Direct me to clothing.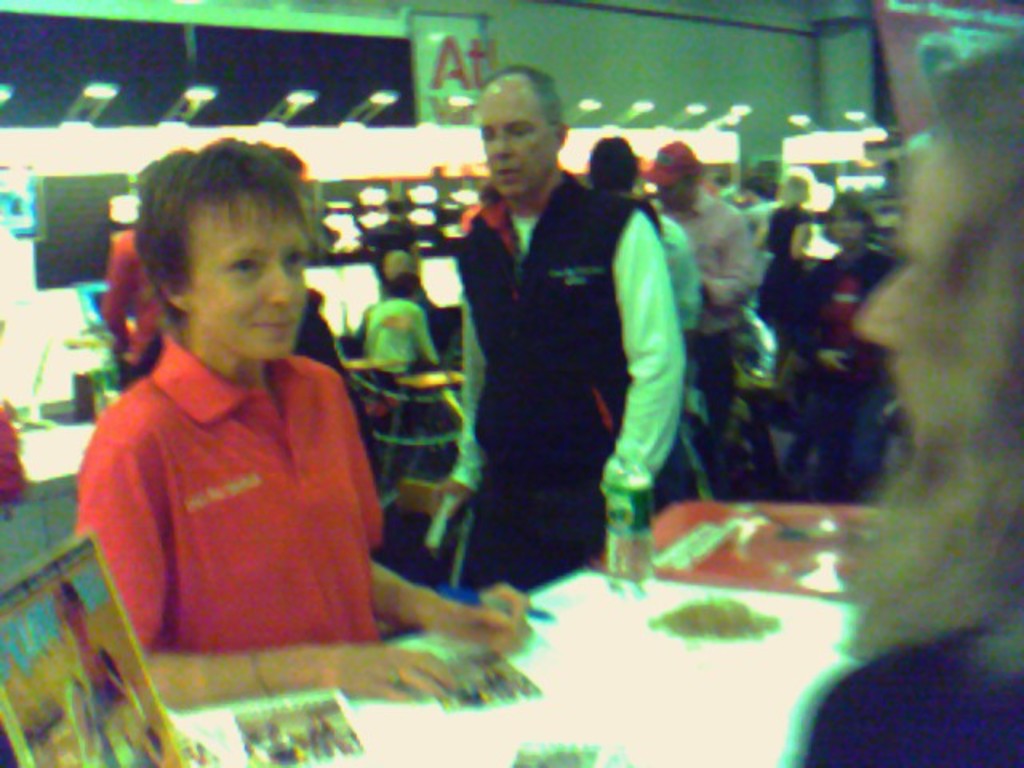
Direction: <region>440, 162, 688, 598</region>.
